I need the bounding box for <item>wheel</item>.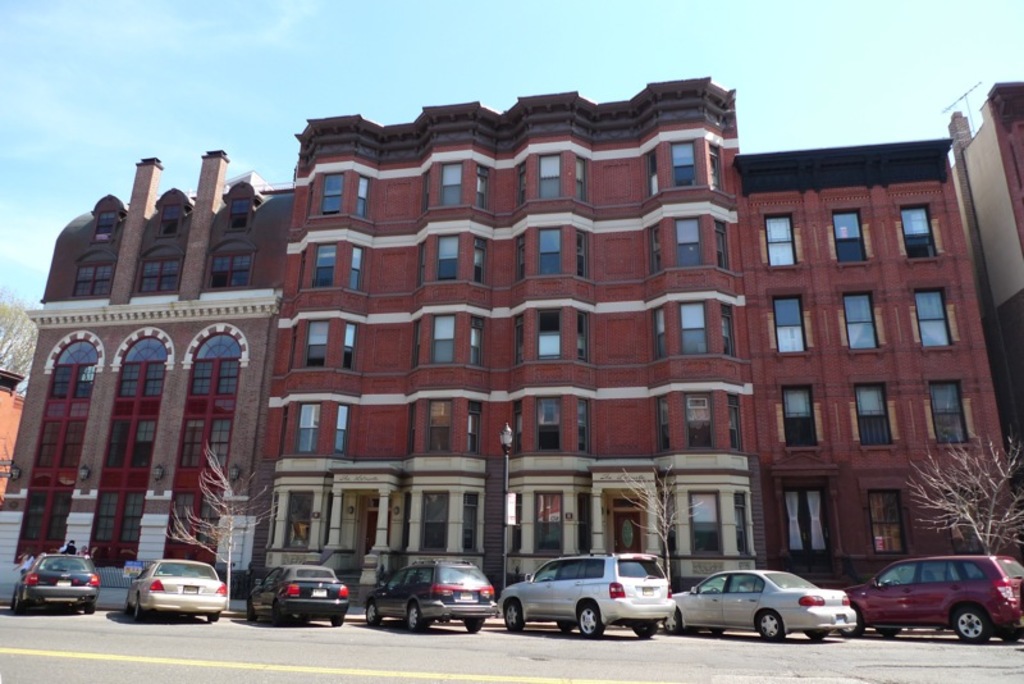
Here it is: 631 620 658 638.
